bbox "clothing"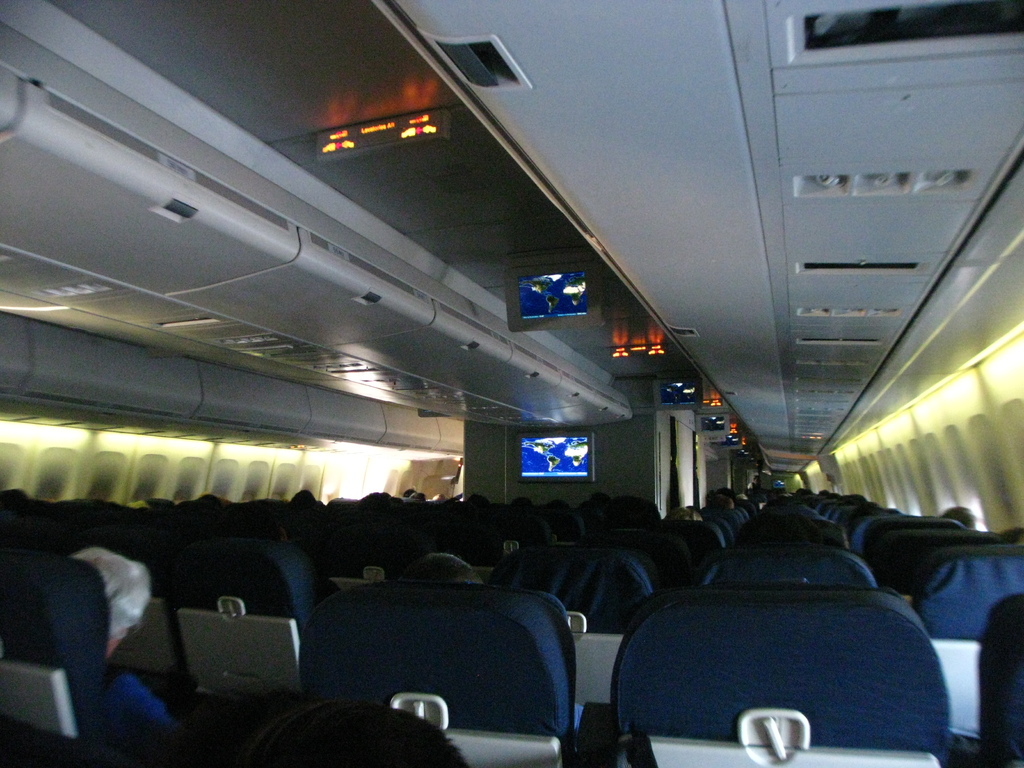
bbox=[106, 670, 174, 728]
